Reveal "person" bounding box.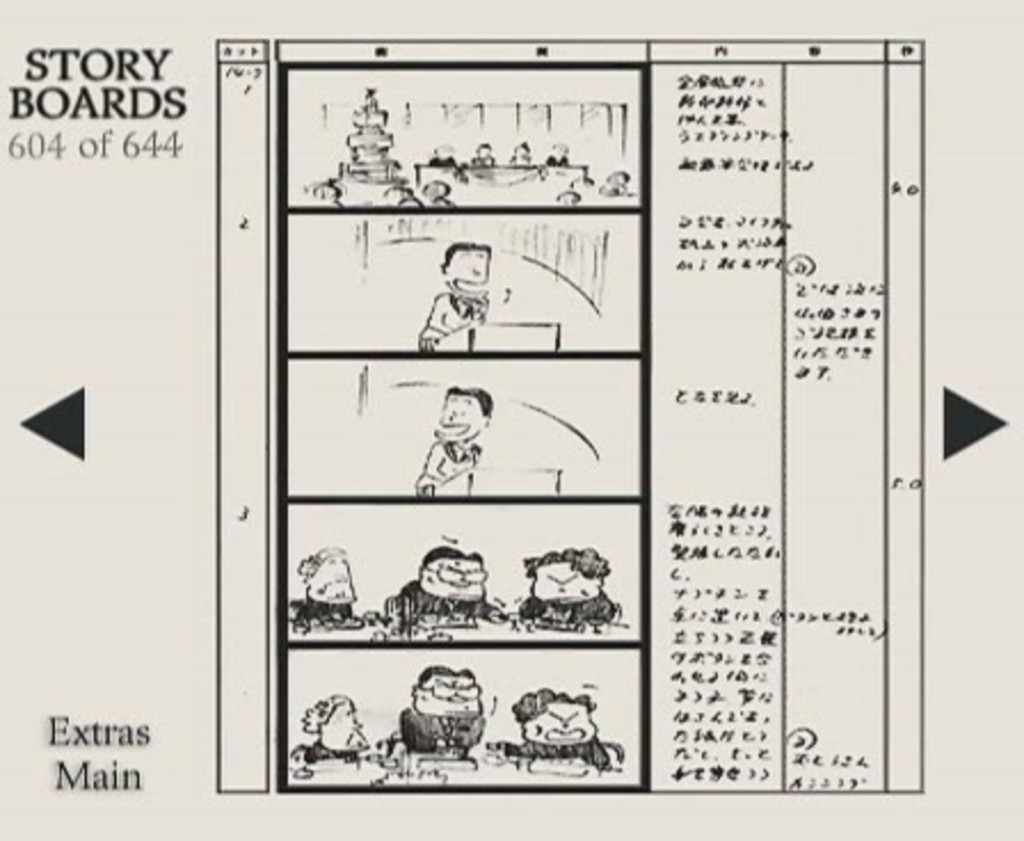
Revealed: x1=290, y1=546, x2=377, y2=642.
